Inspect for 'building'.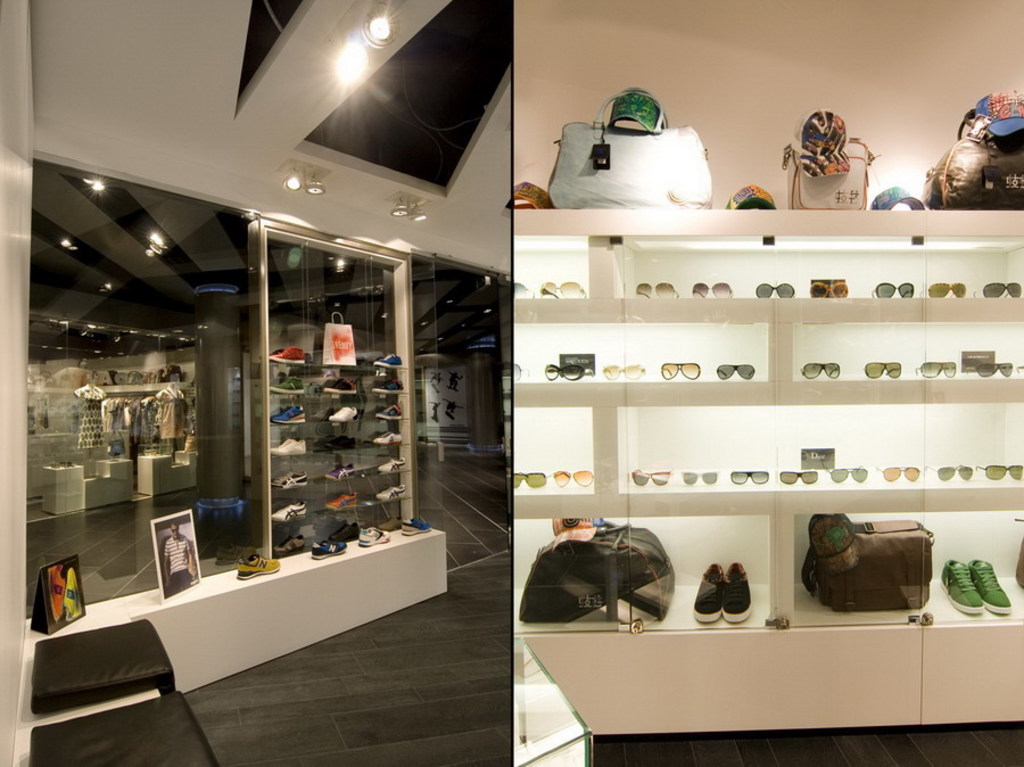
Inspection: {"x1": 507, "y1": 5, "x2": 1023, "y2": 762}.
